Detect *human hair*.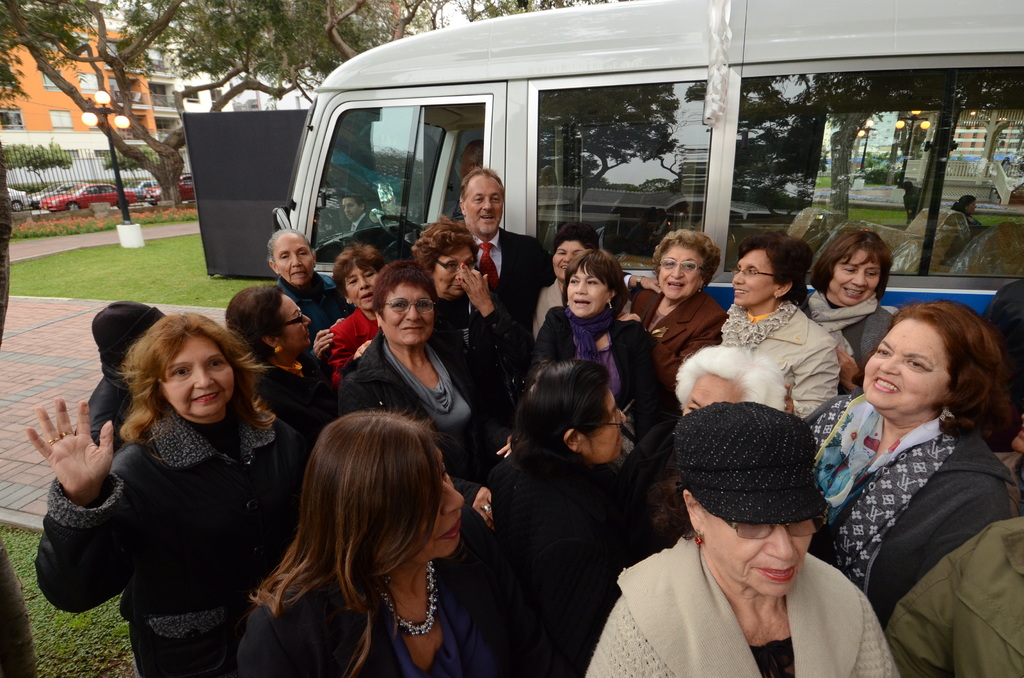
Detected at 372/256/444/307.
